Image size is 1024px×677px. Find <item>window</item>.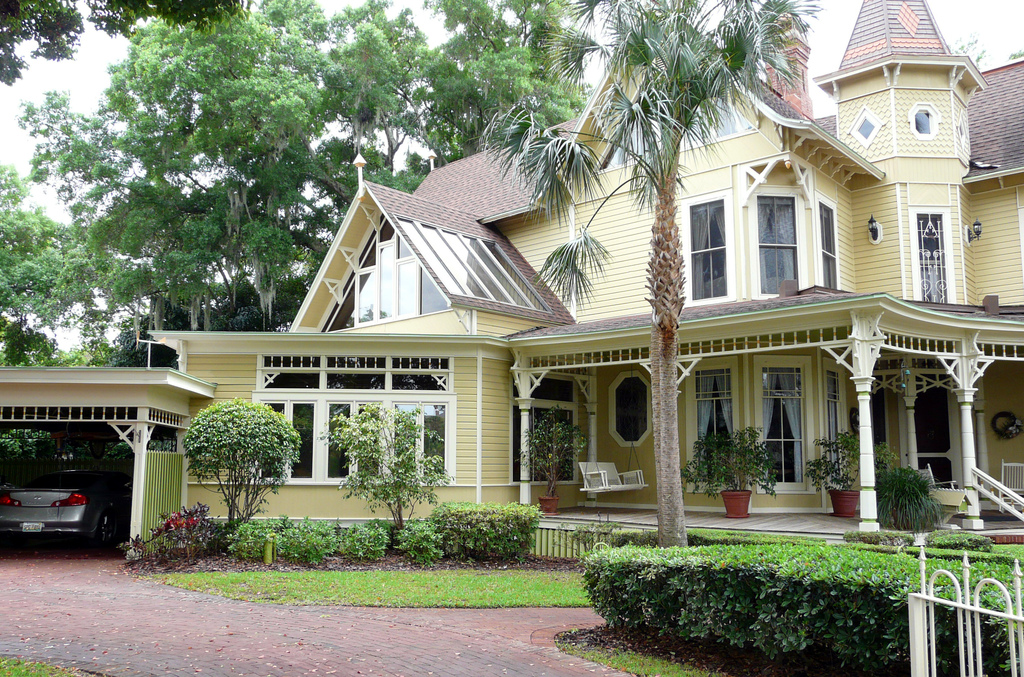
(x1=673, y1=191, x2=740, y2=308).
